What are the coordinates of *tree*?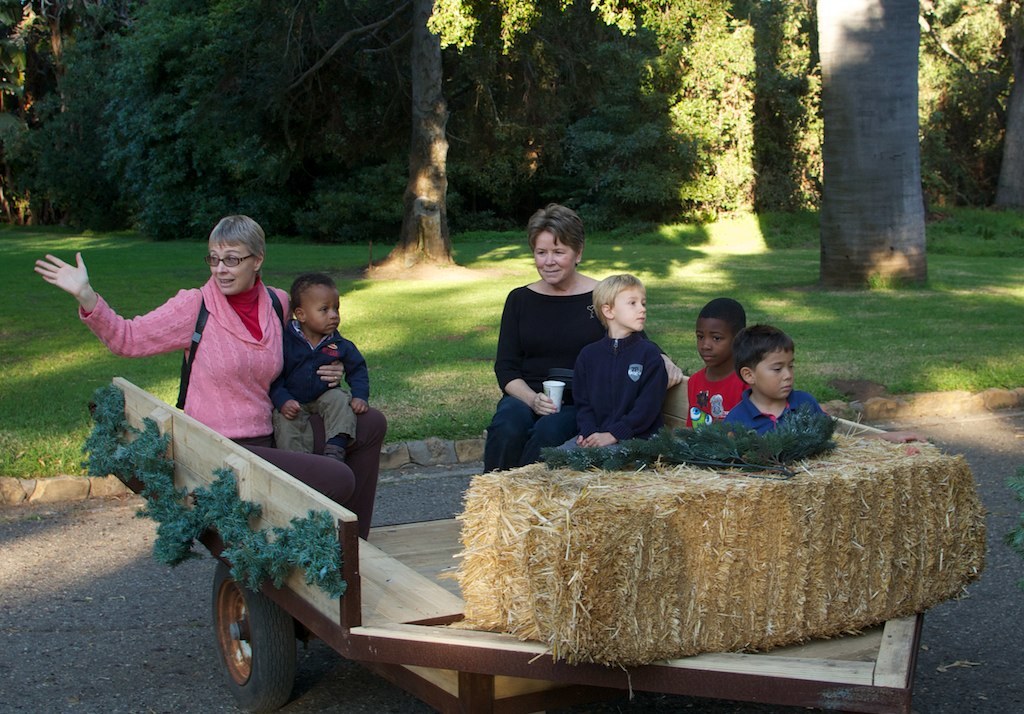
box=[26, 25, 60, 128].
